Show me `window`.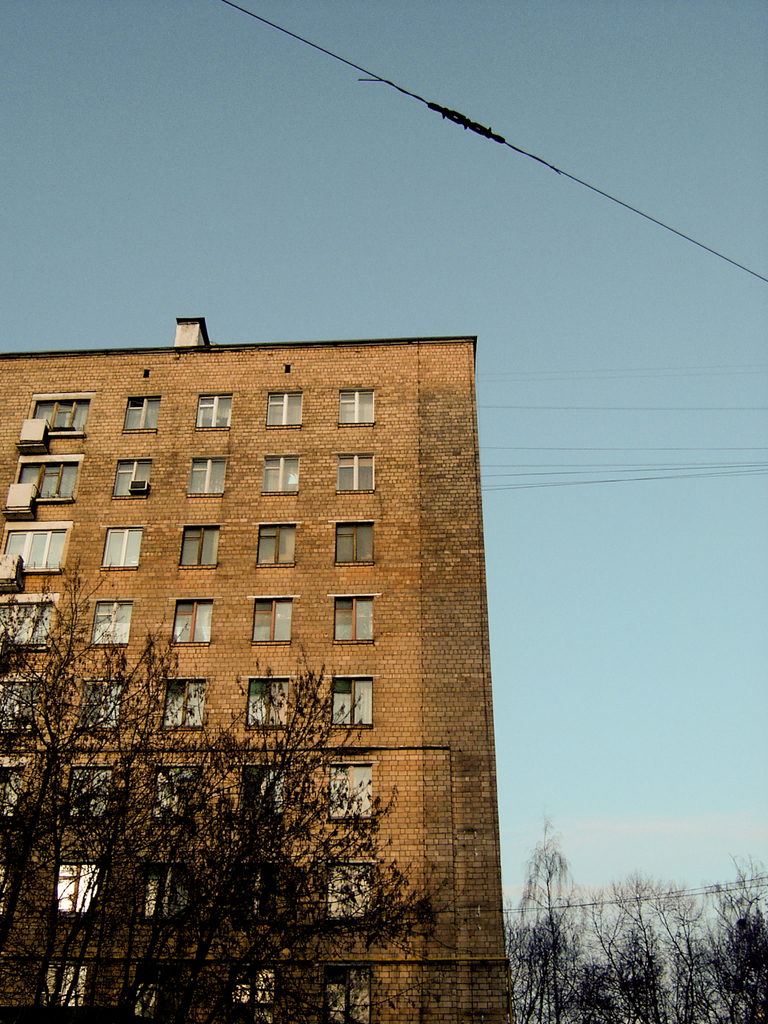
`window` is here: select_region(246, 681, 287, 726).
